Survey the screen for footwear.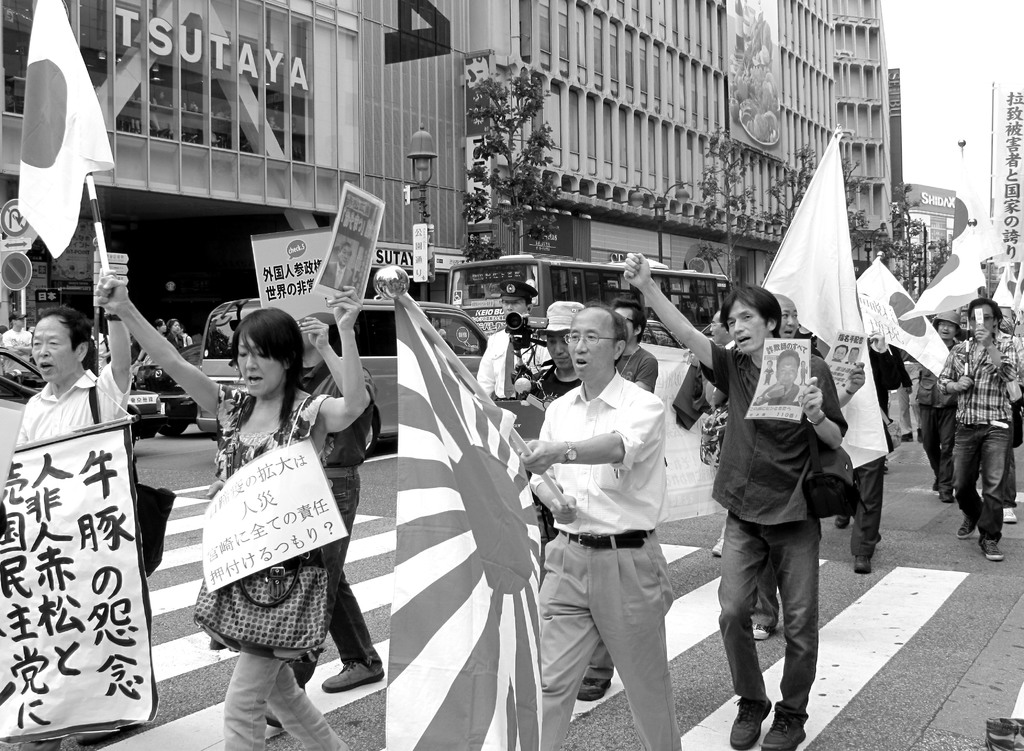
Survey found: <region>981, 538, 1007, 563</region>.
